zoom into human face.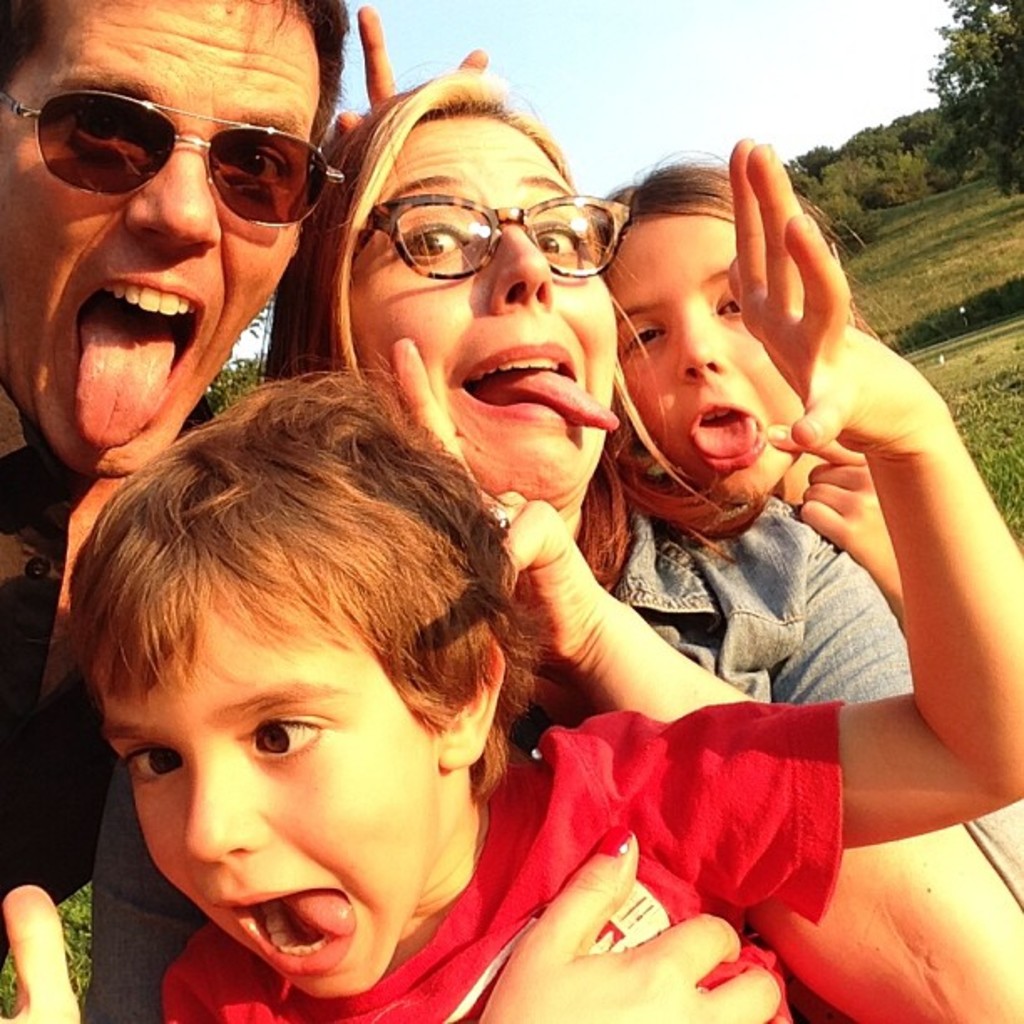
Zoom target: bbox(0, 0, 316, 479).
